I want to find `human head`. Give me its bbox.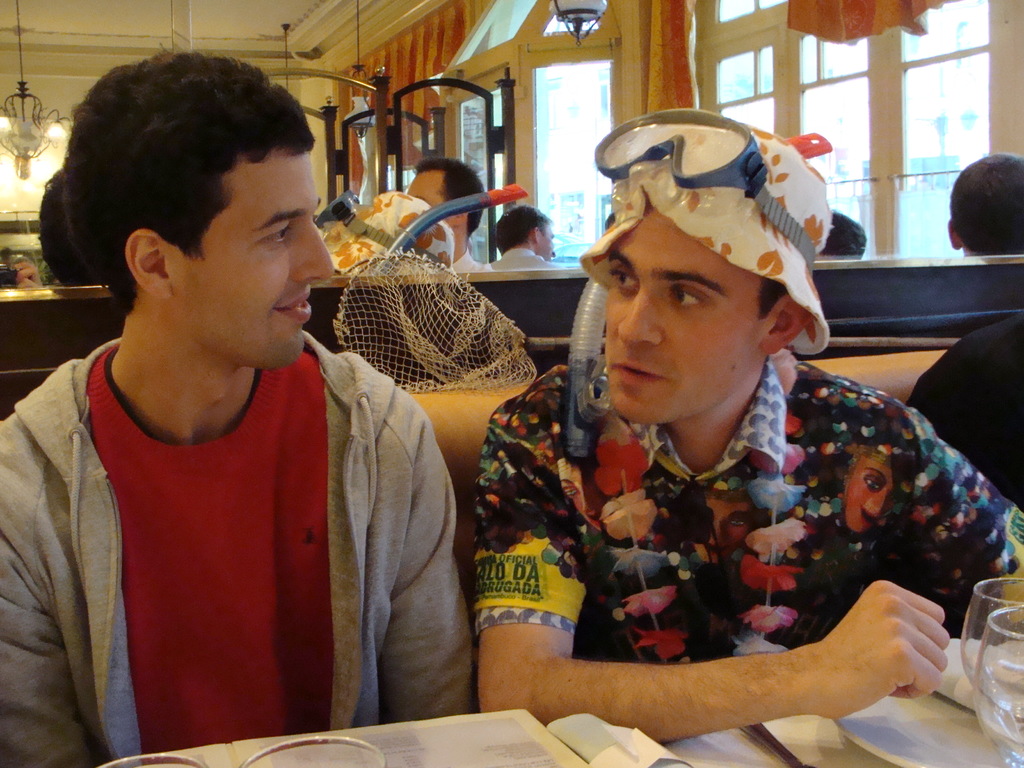
select_region(34, 156, 104, 282).
